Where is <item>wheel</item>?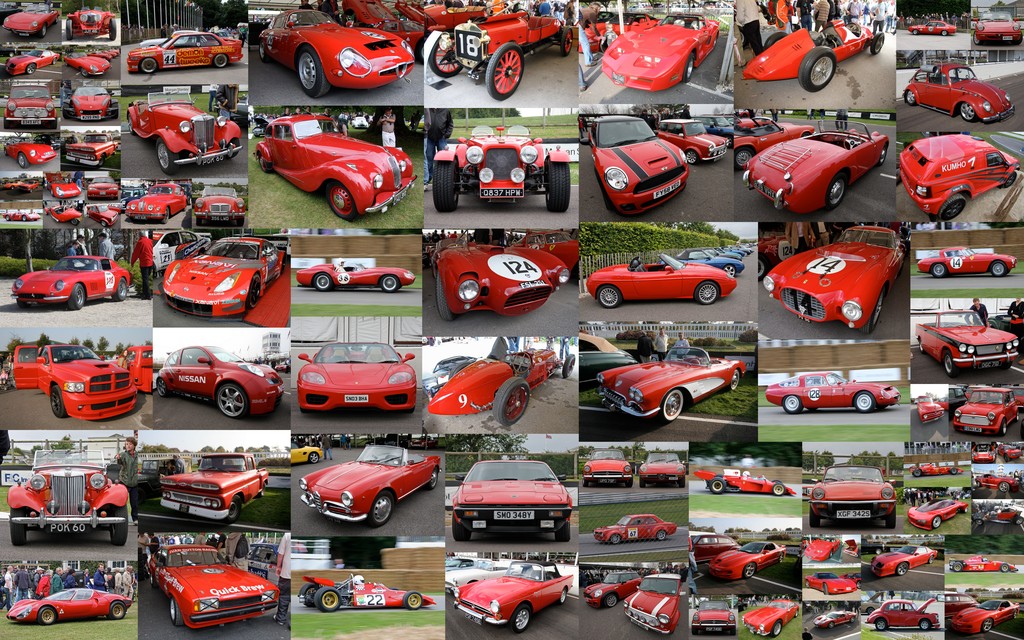
[left=301, top=409, right=326, bottom=418].
